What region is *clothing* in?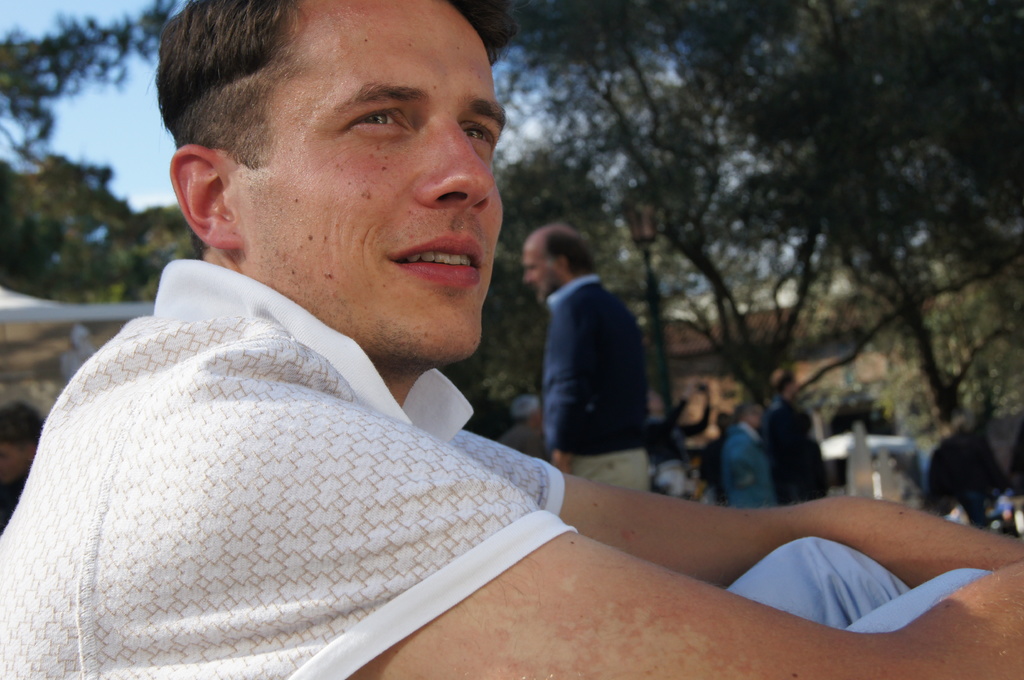
762:404:841:535.
